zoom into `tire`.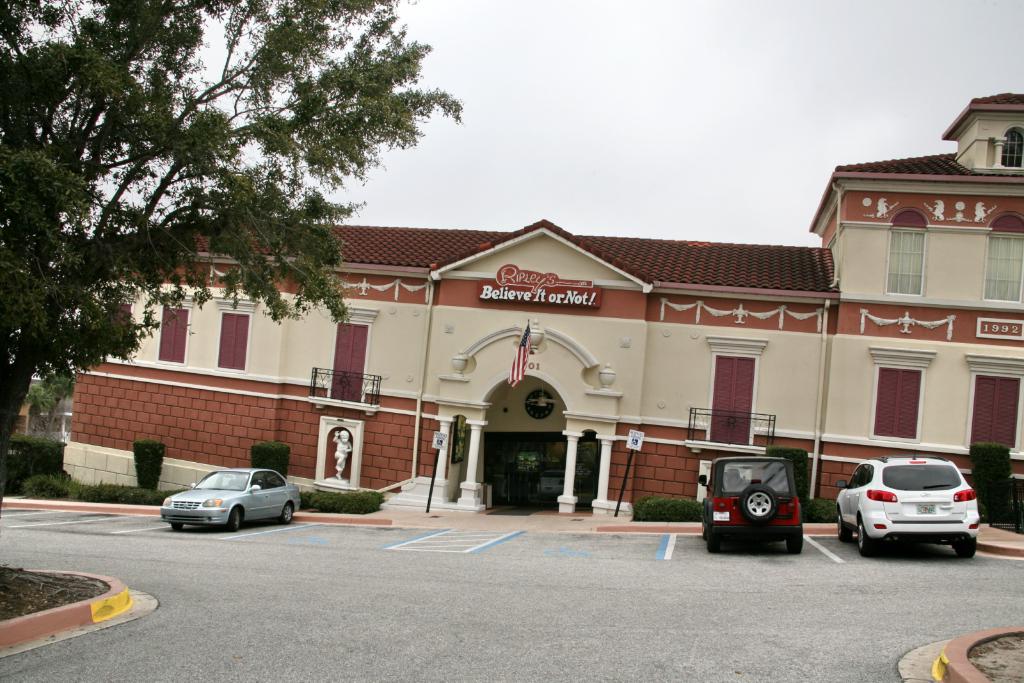
Zoom target: Rect(739, 479, 780, 524).
